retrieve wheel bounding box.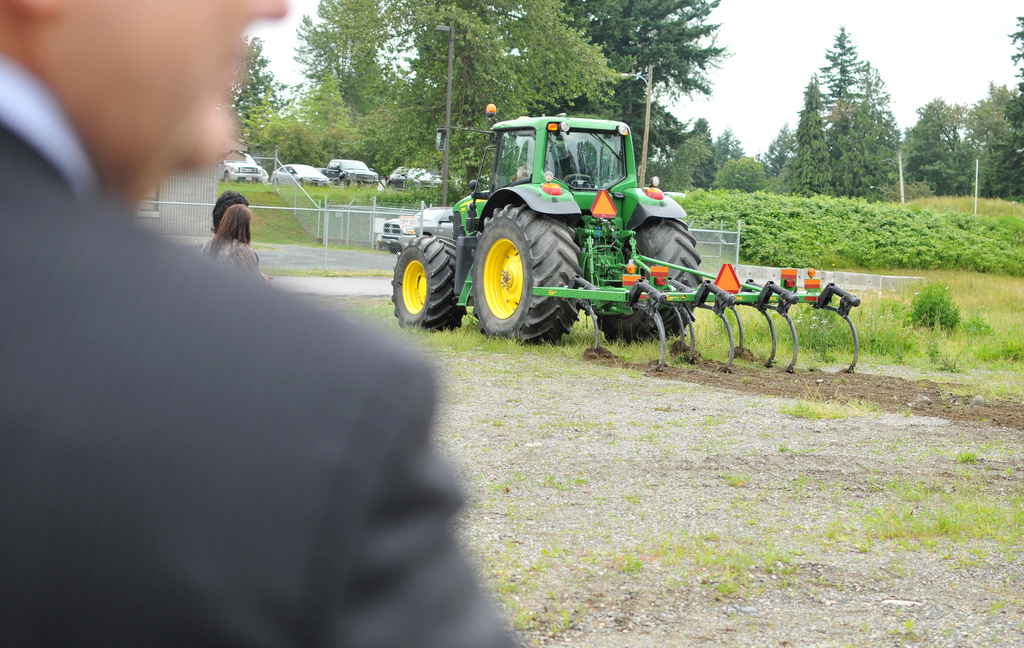
Bounding box: left=594, top=217, right=705, bottom=345.
